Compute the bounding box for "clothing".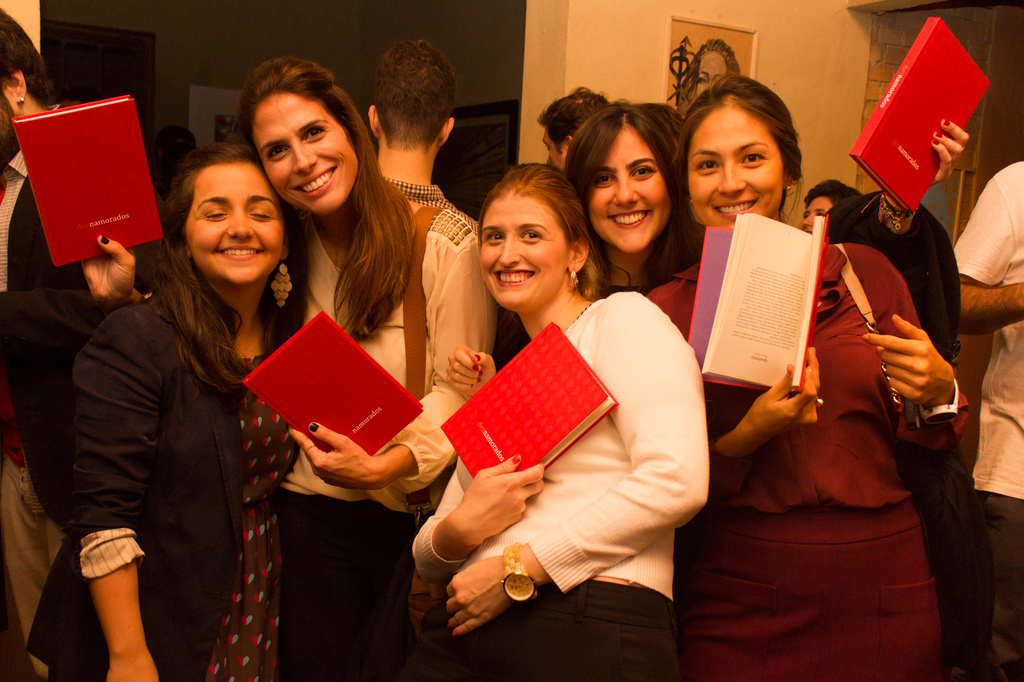
(259,203,525,681).
